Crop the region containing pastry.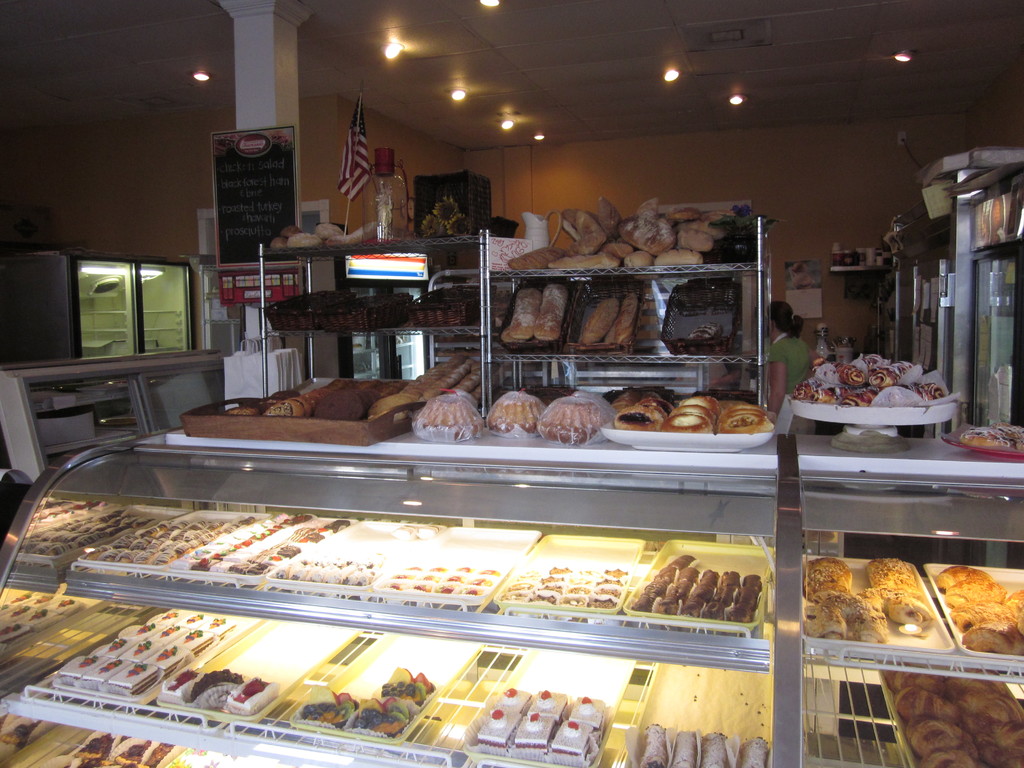
Crop region: rect(632, 558, 760, 648).
